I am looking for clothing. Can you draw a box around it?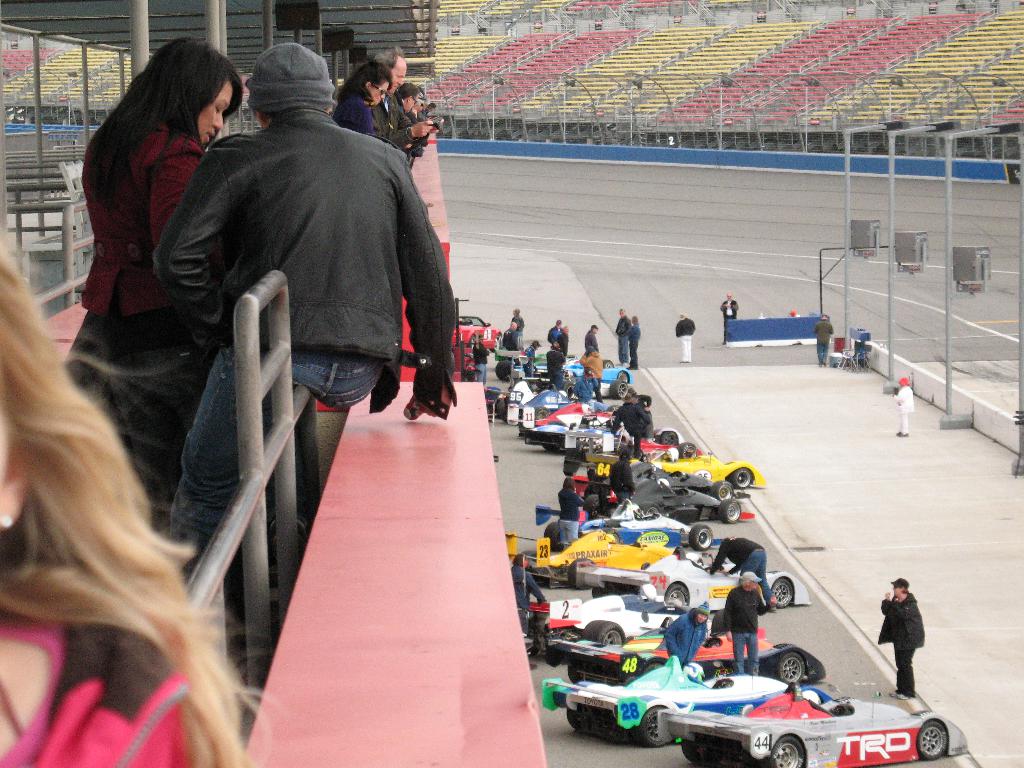
Sure, the bounding box is detection(721, 300, 739, 341).
